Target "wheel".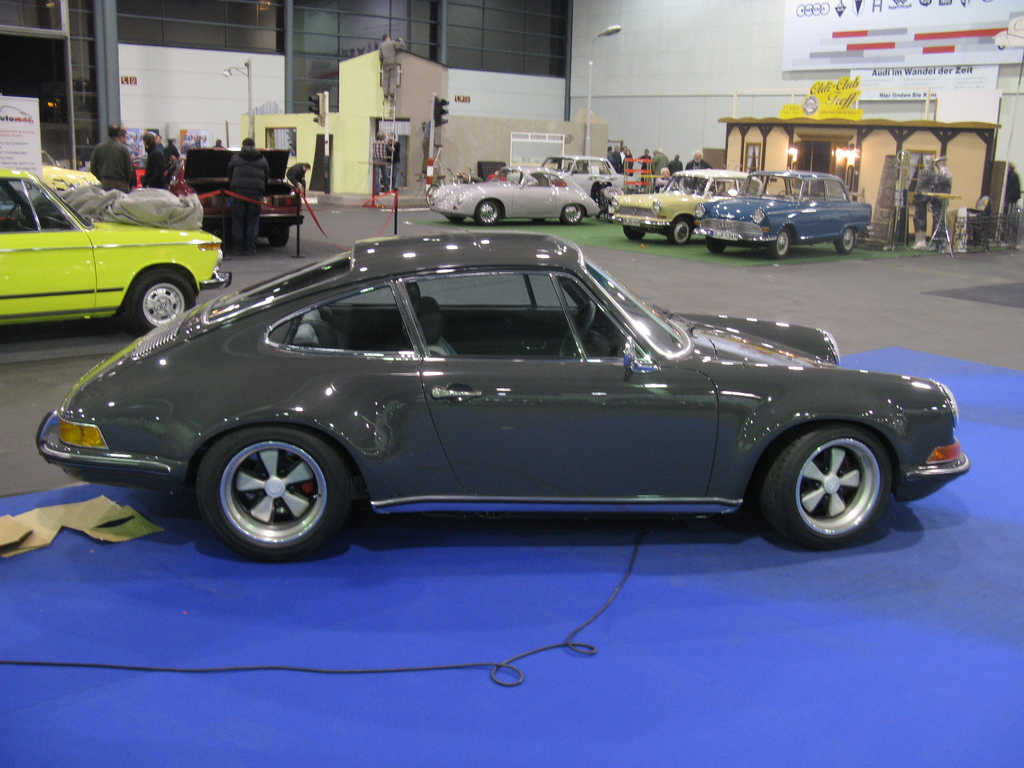
Target region: detection(670, 217, 690, 246).
